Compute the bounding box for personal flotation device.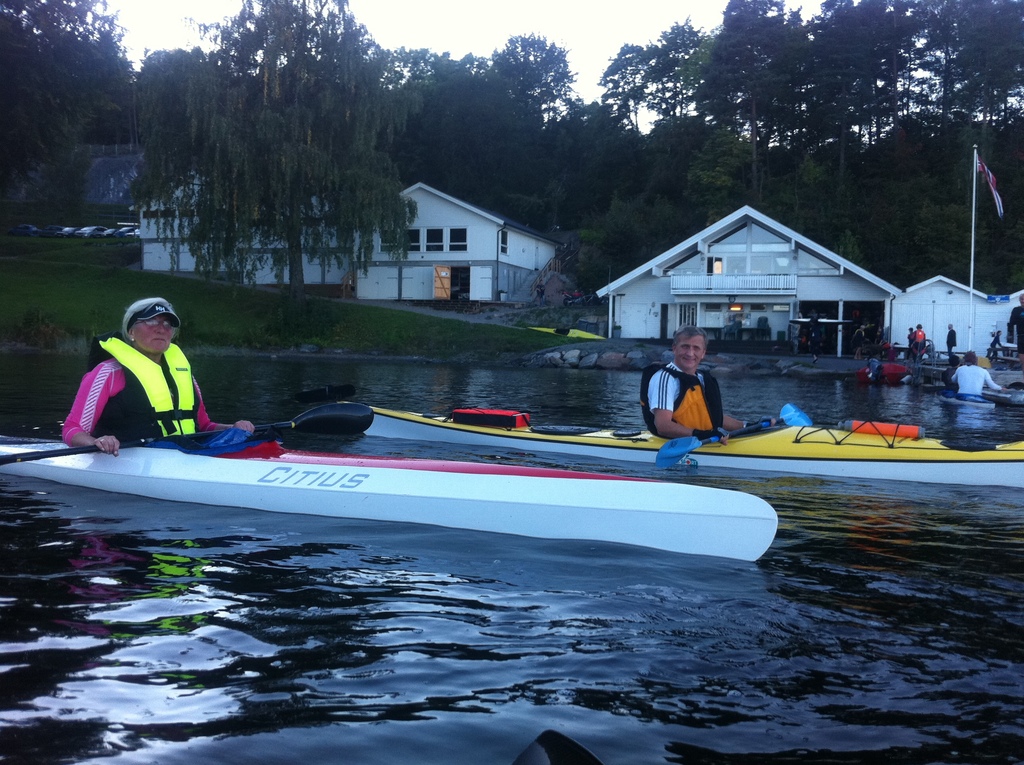
region(83, 325, 200, 448).
